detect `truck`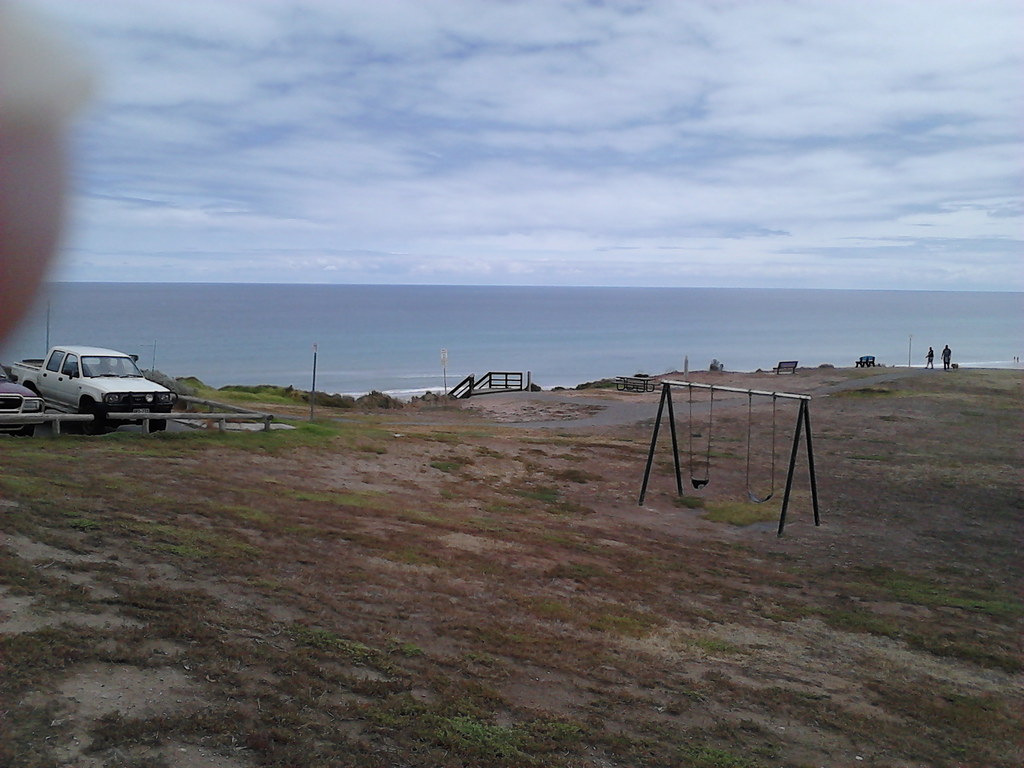
[x1=14, y1=337, x2=171, y2=430]
